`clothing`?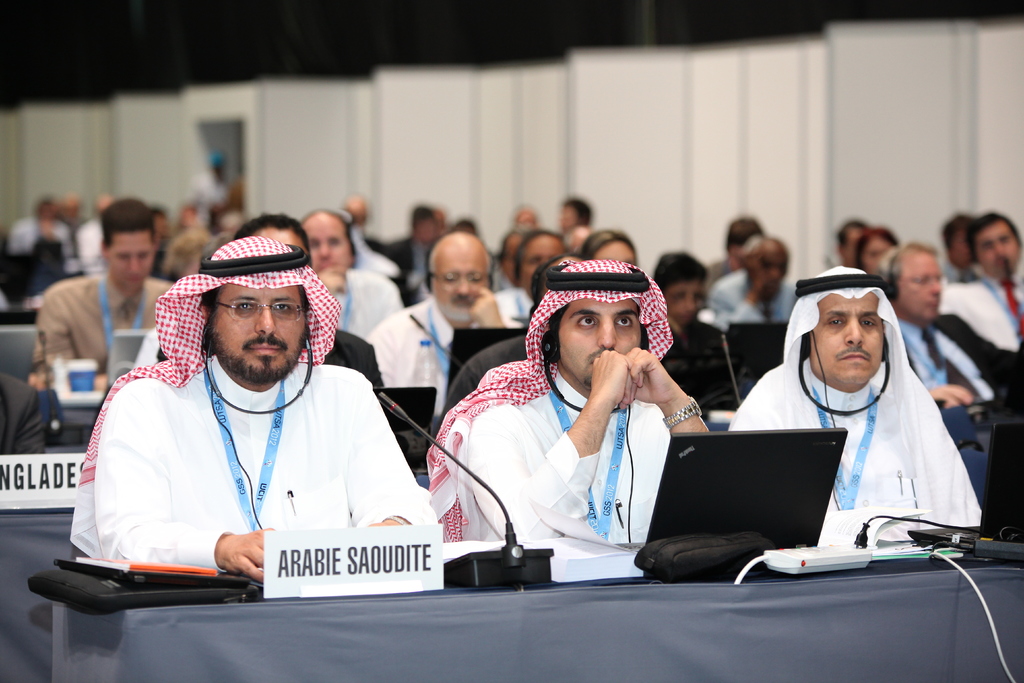
13, 217, 86, 261
